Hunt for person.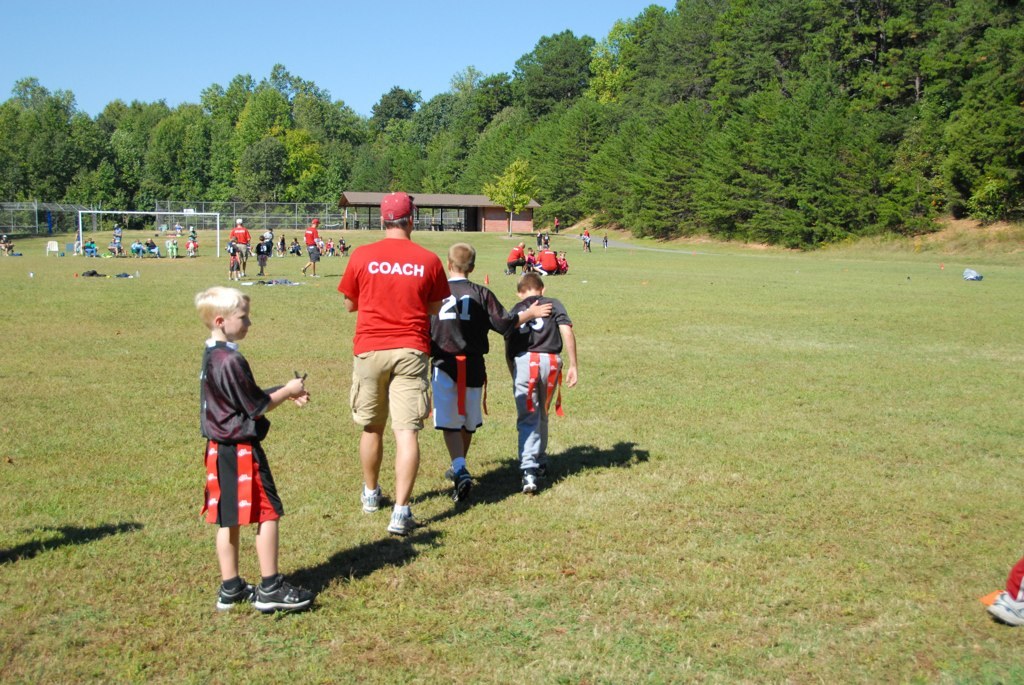
Hunted down at 582:225:590:249.
